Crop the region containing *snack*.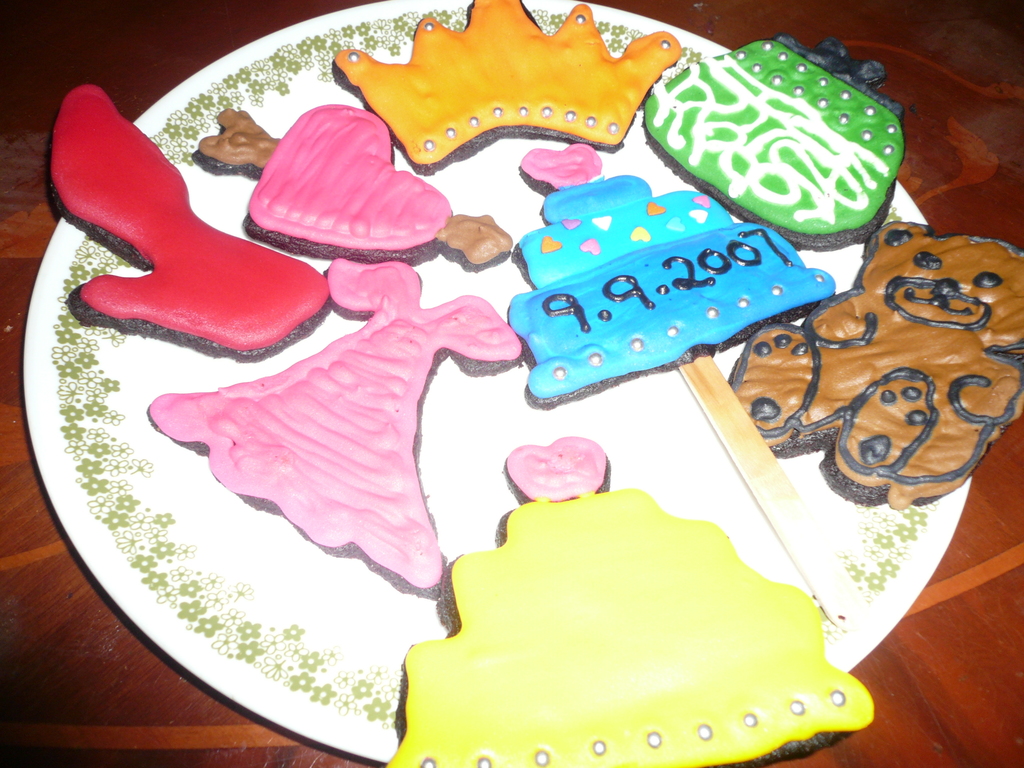
Crop region: region(640, 36, 909, 252).
